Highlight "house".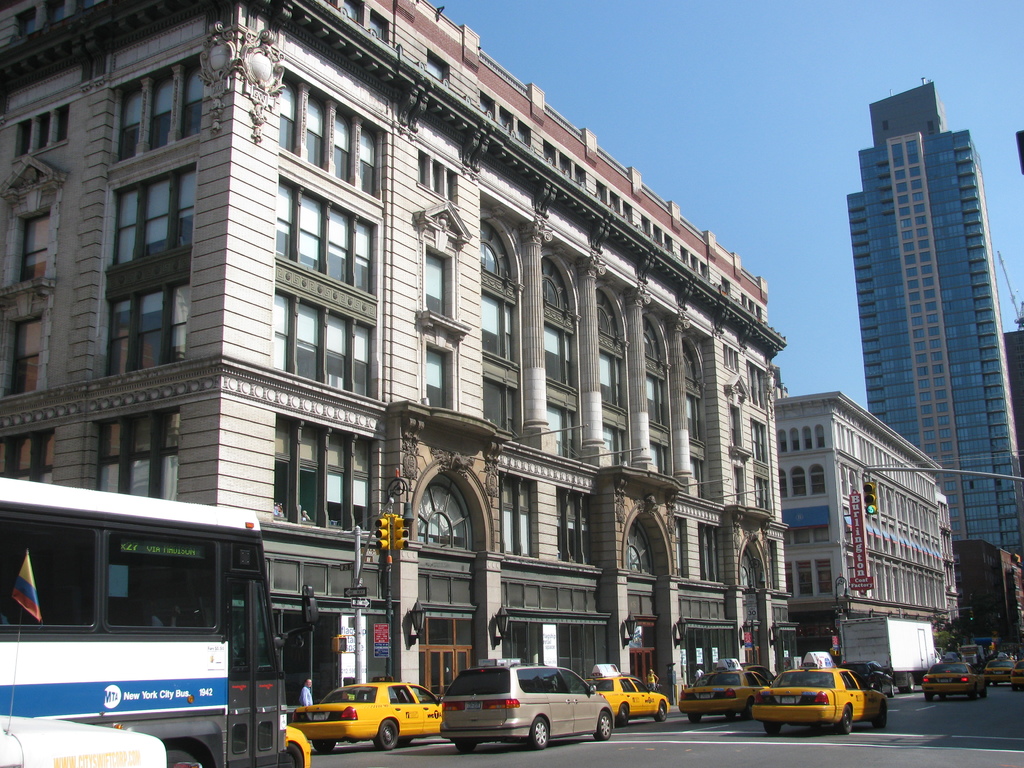
Highlighted region: (1009,331,1023,454).
